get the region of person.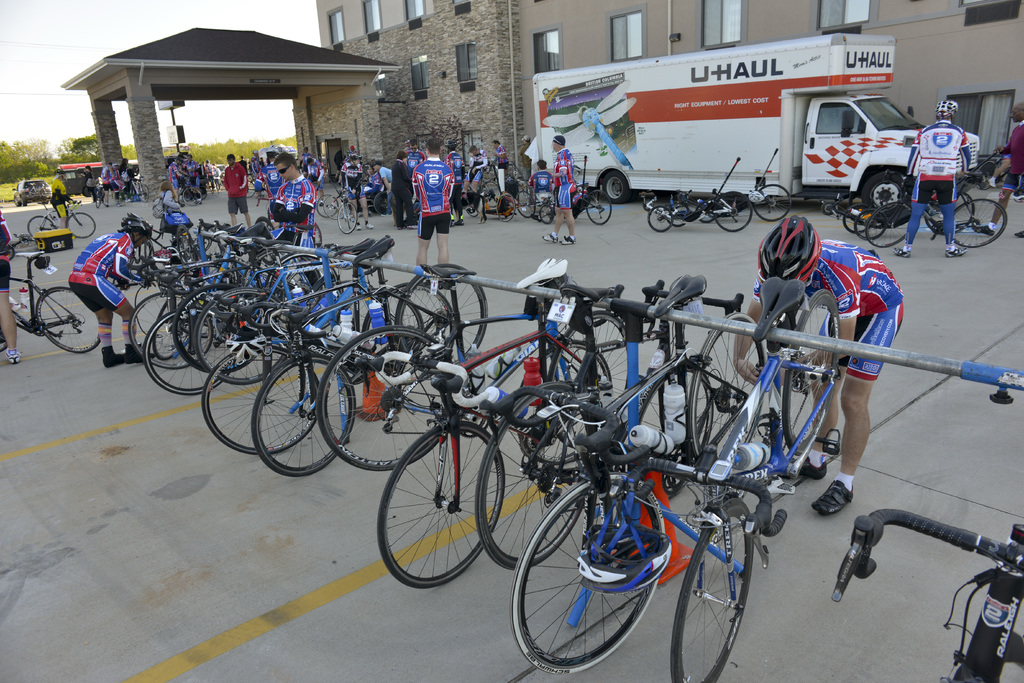
crop(751, 172, 922, 540).
